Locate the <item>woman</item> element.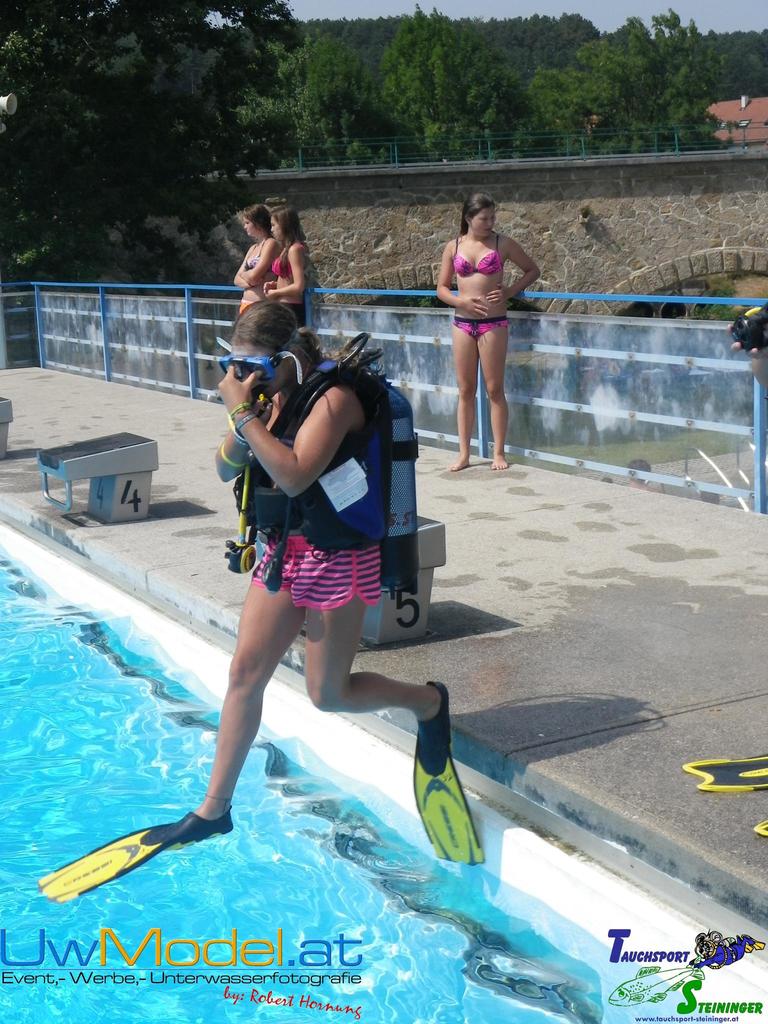
Element bbox: x1=230 y1=200 x2=284 y2=323.
